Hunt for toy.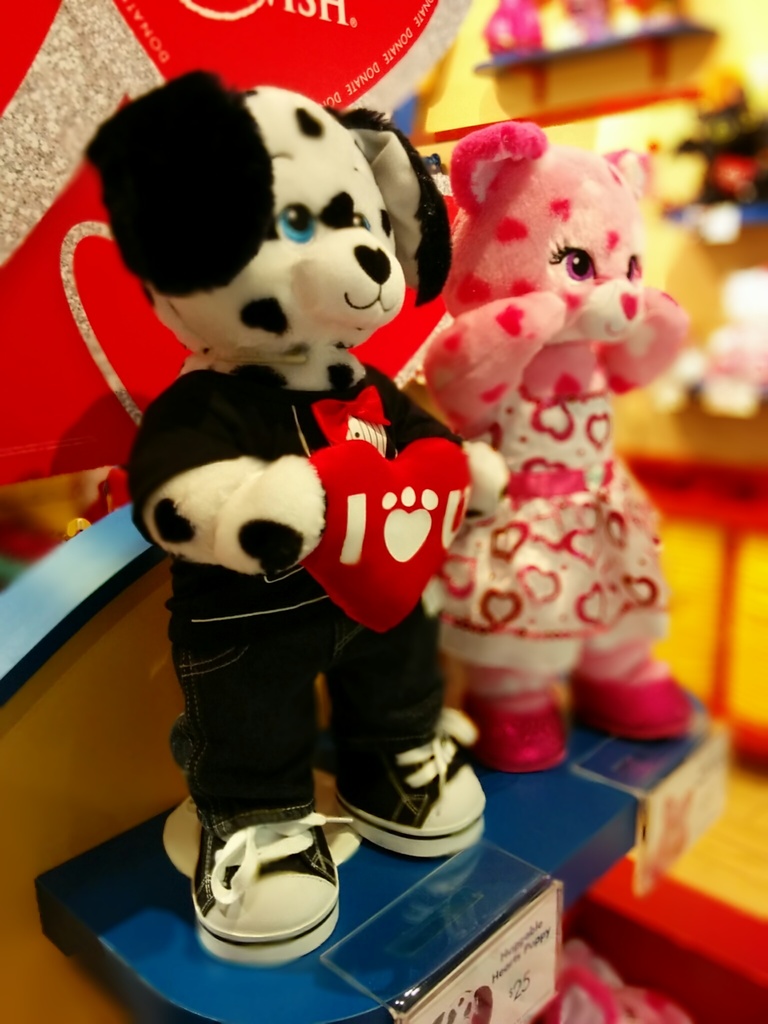
Hunted down at pyautogui.locateOnScreen(89, 67, 500, 964).
